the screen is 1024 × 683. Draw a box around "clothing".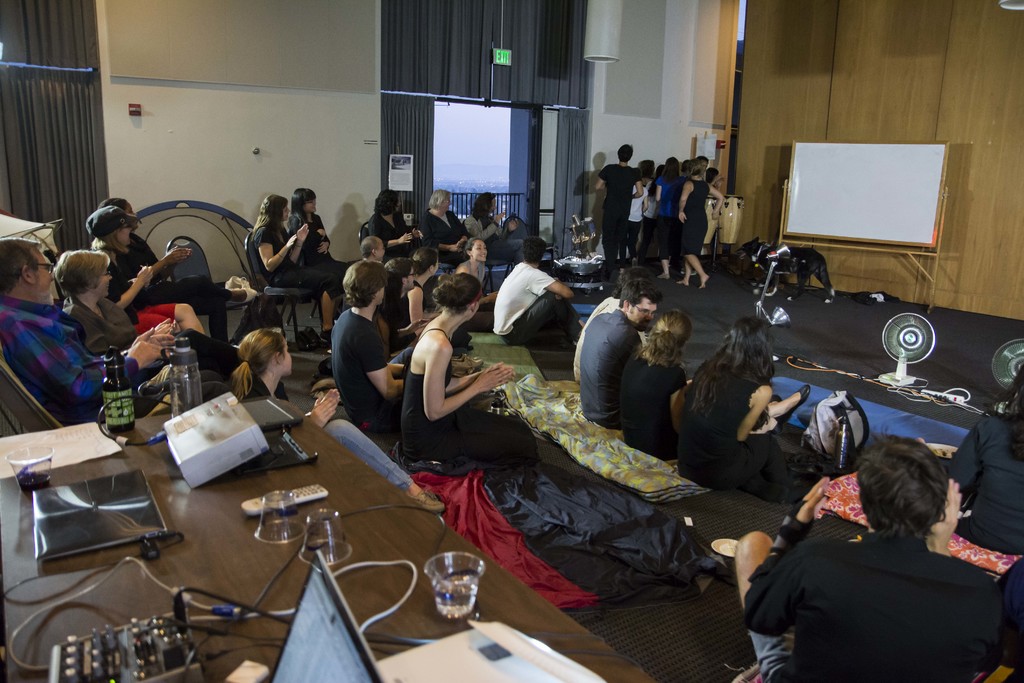
677/181/709/259.
